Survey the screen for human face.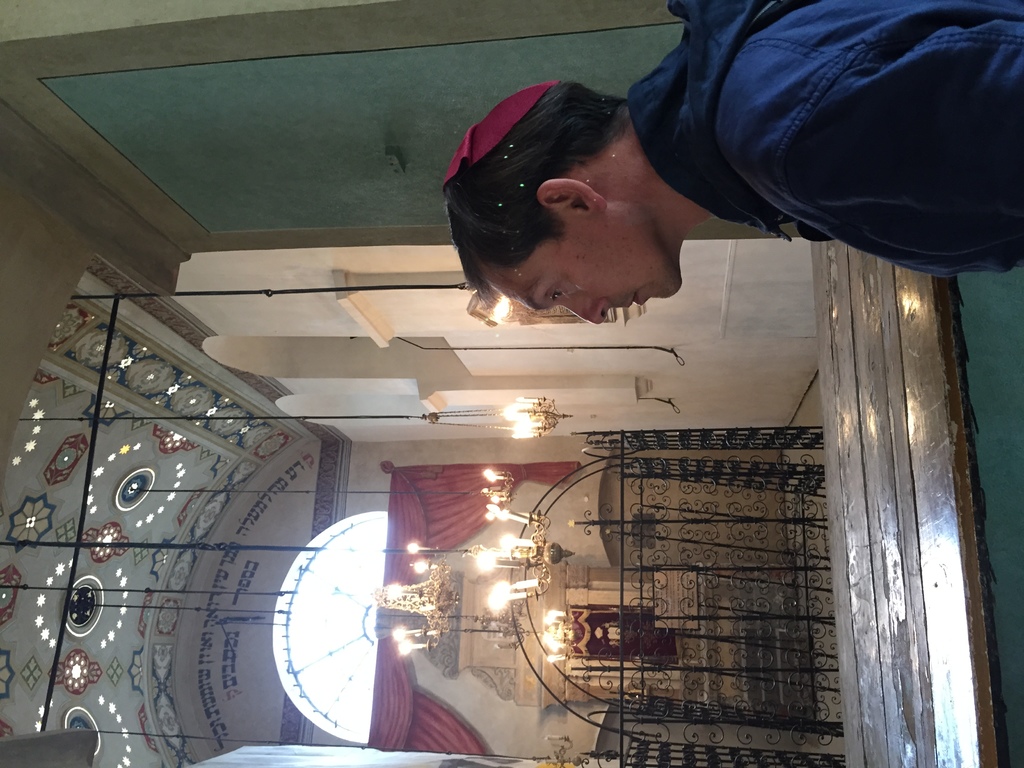
Survey found: BBox(490, 216, 689, 324).
